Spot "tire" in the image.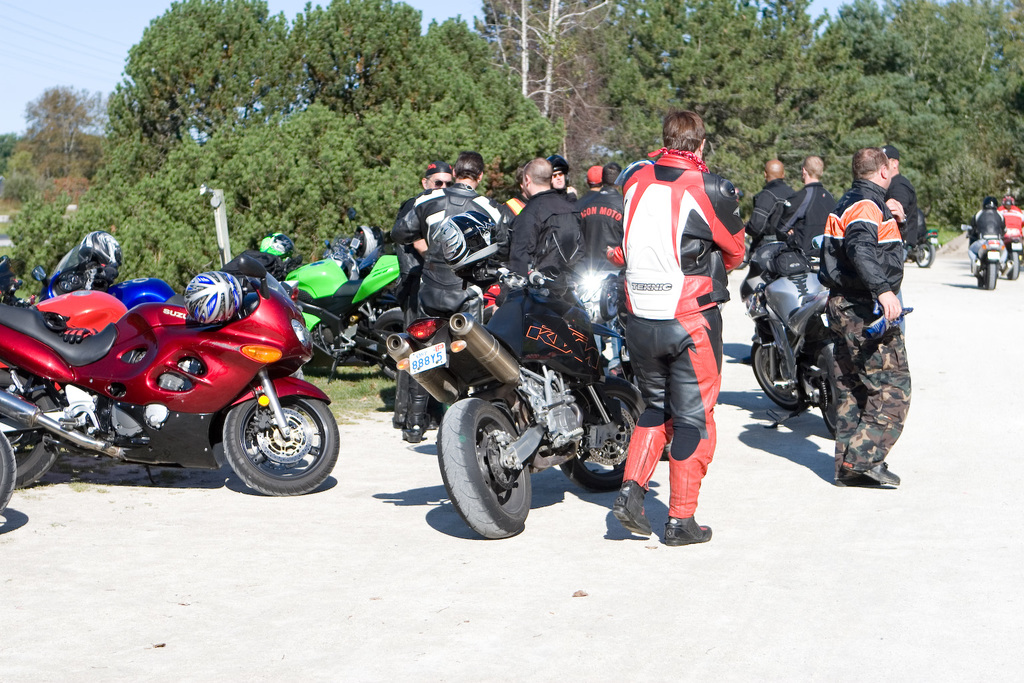
"tire" found at detection(303, 323, 334, 374).
